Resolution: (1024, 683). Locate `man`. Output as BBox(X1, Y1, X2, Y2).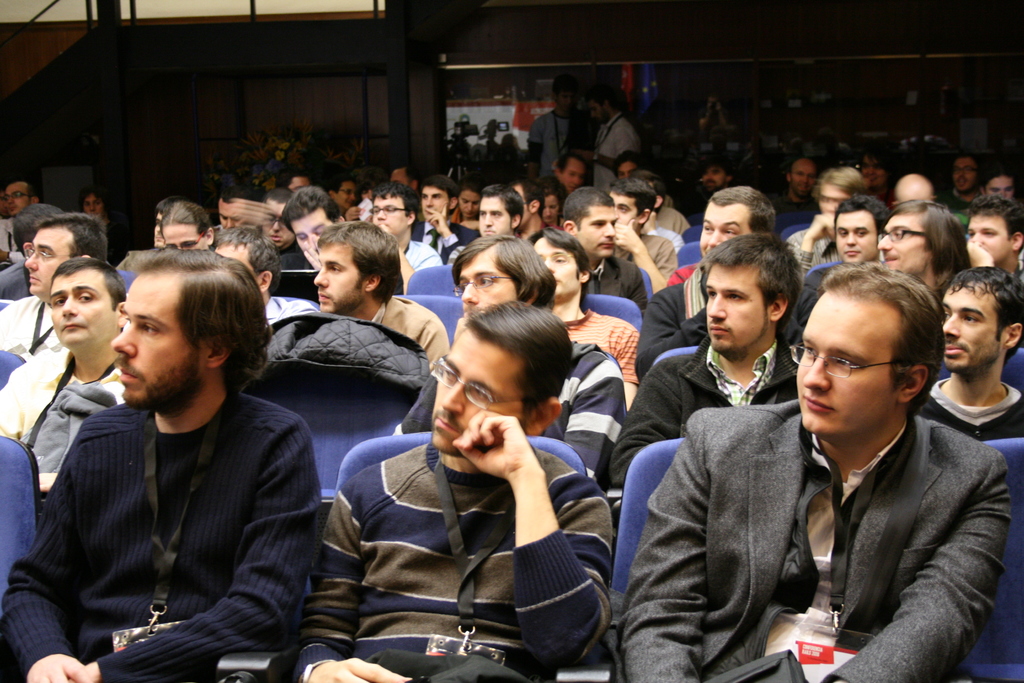
BBox(316, 304, 621, 682).
